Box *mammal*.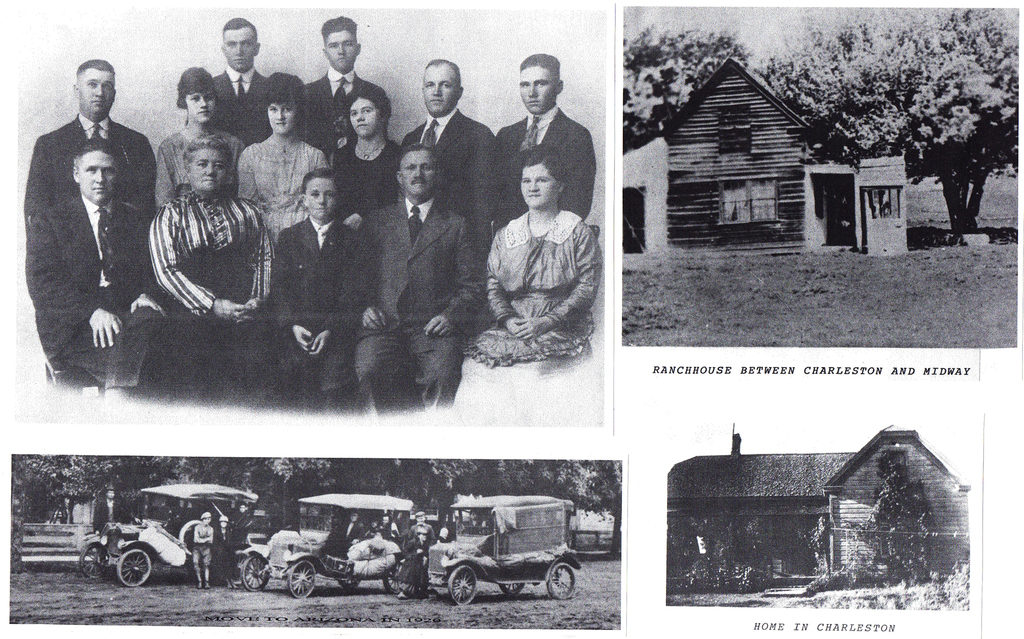
230:70:326:230.
